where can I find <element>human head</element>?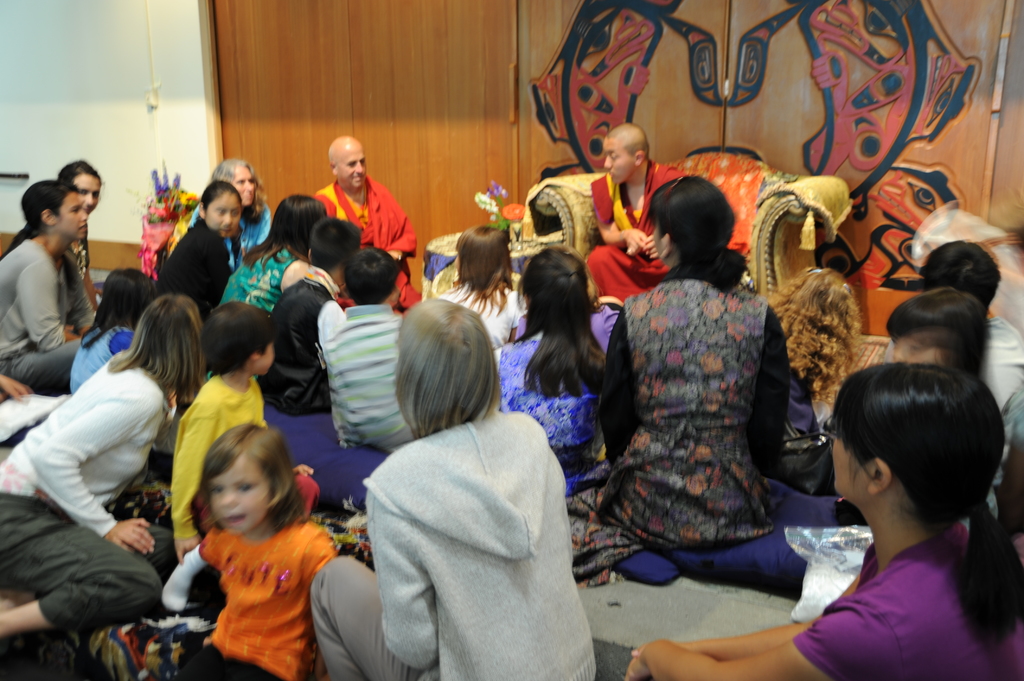
You can find it at 20,181,89,243.
